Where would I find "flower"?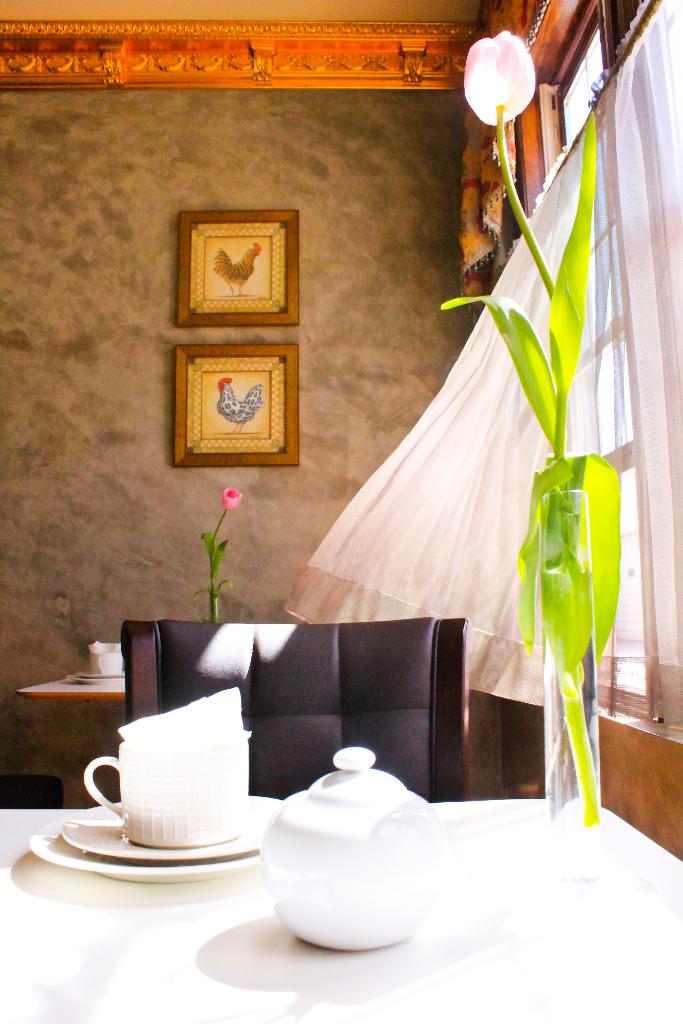
At pyautogui.locateOnScreen(207, 481, 247, 515).
